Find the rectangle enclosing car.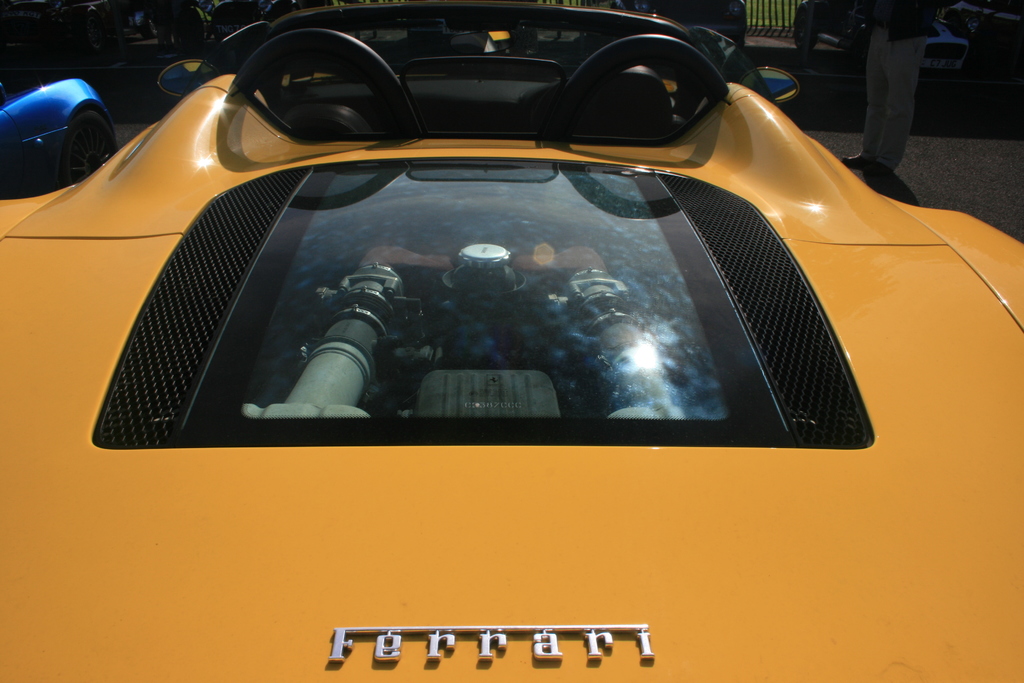
{"x1": 0, "y1": 0, "x2": 1023, "y2": 682}.
